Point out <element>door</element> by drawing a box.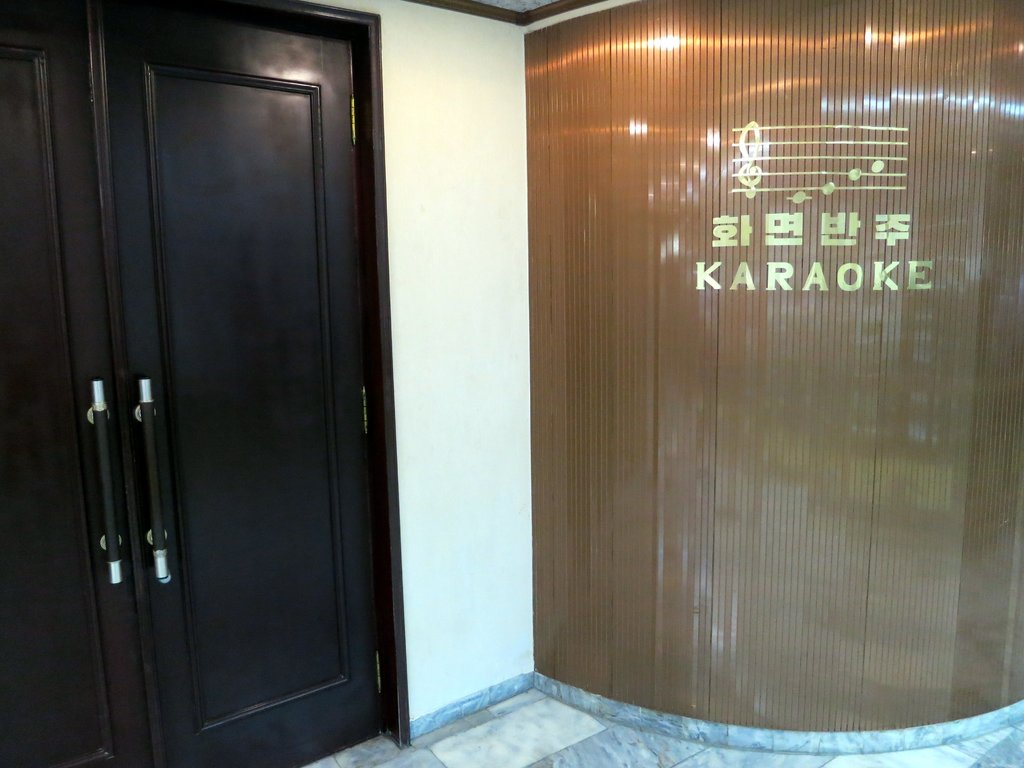
{"x1": 32, "y1": 0, "x2": 394, "y2": 753}.
